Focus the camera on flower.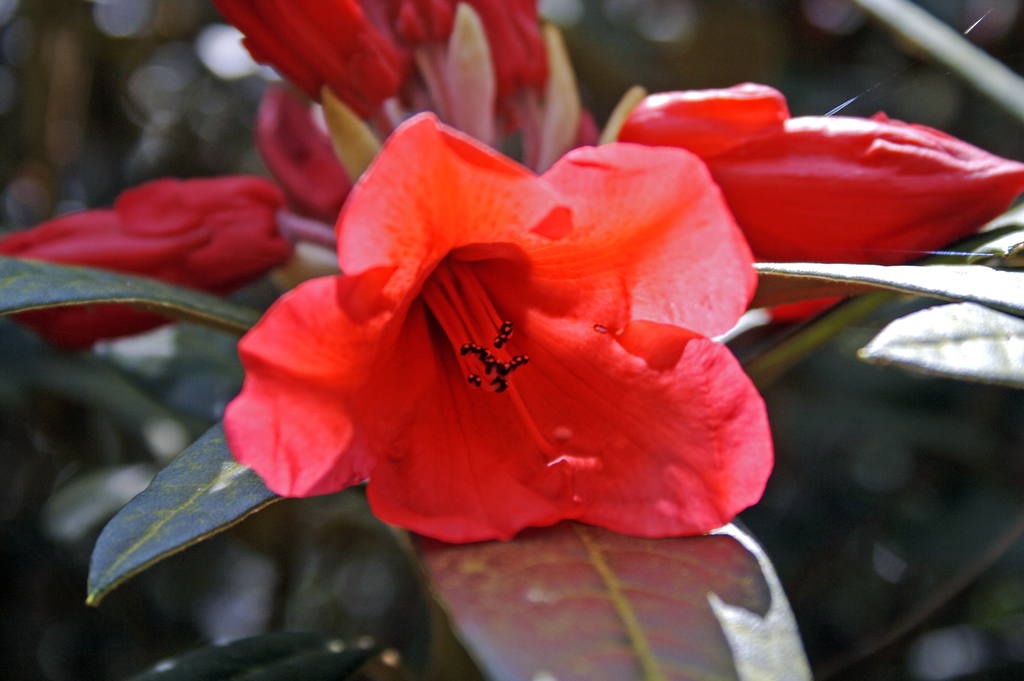
Focus region: pyautogui.locateOnScreen(179, 100, 798, 582).
